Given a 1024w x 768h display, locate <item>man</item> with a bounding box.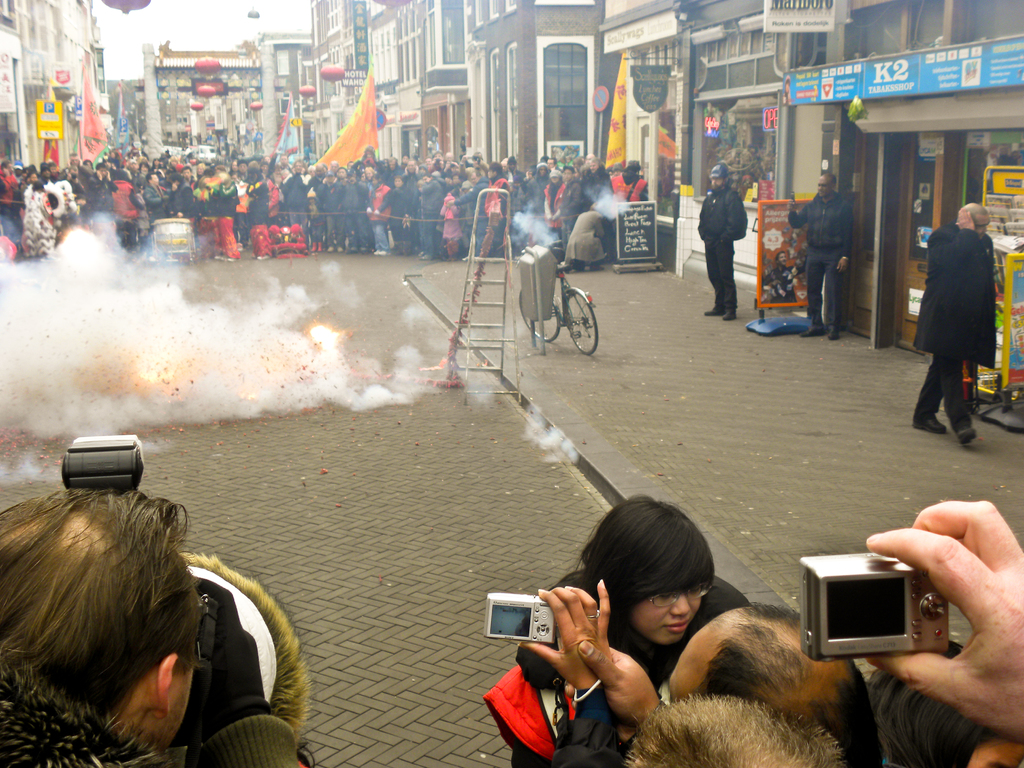
Located: <region>666, 601, 884, 767</region>.
